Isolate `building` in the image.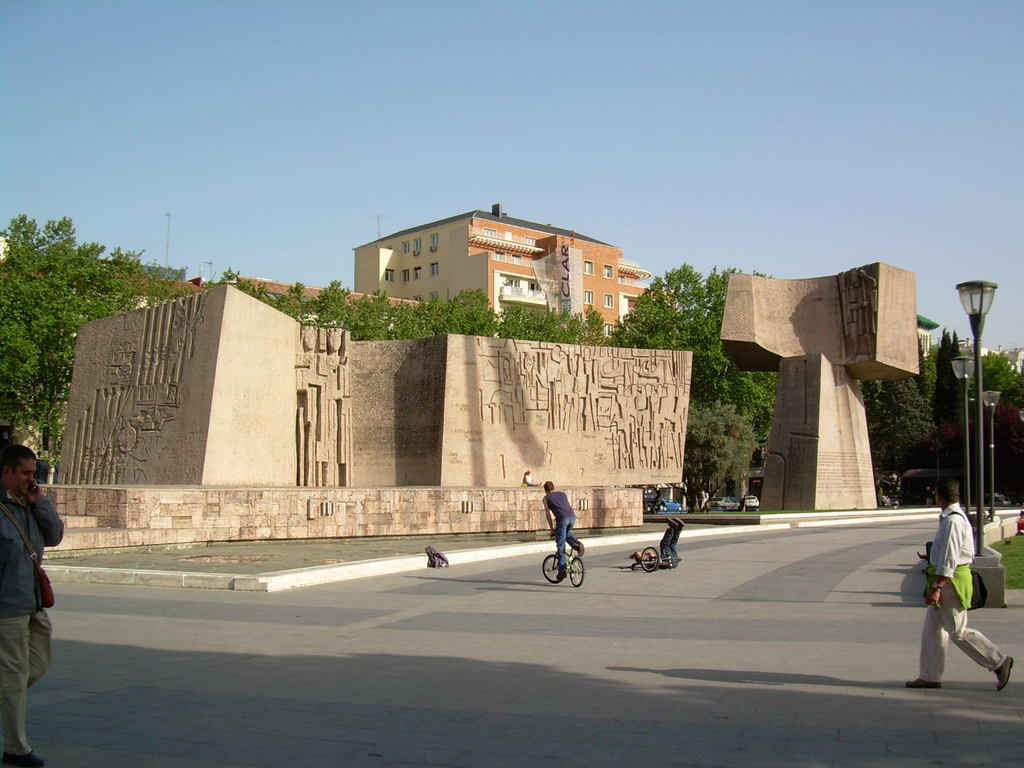
Isolated region: l=345, t=195, r=682, b=339.
